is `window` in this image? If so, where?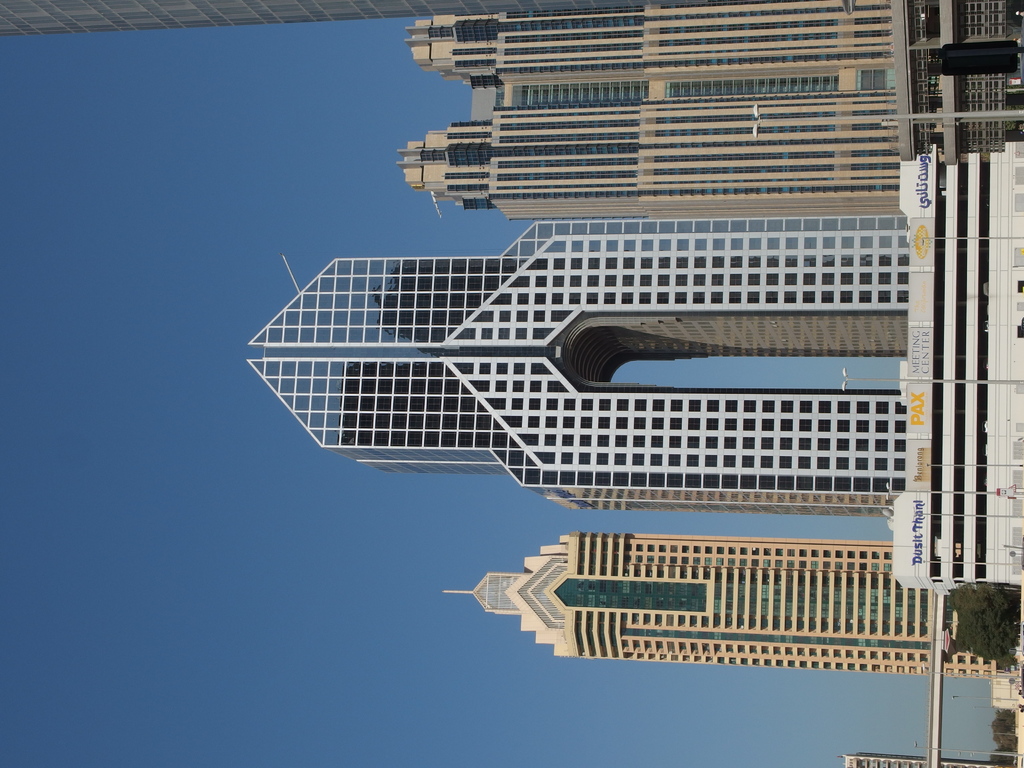
Yes, at crop(596, 452, 609, 465).
